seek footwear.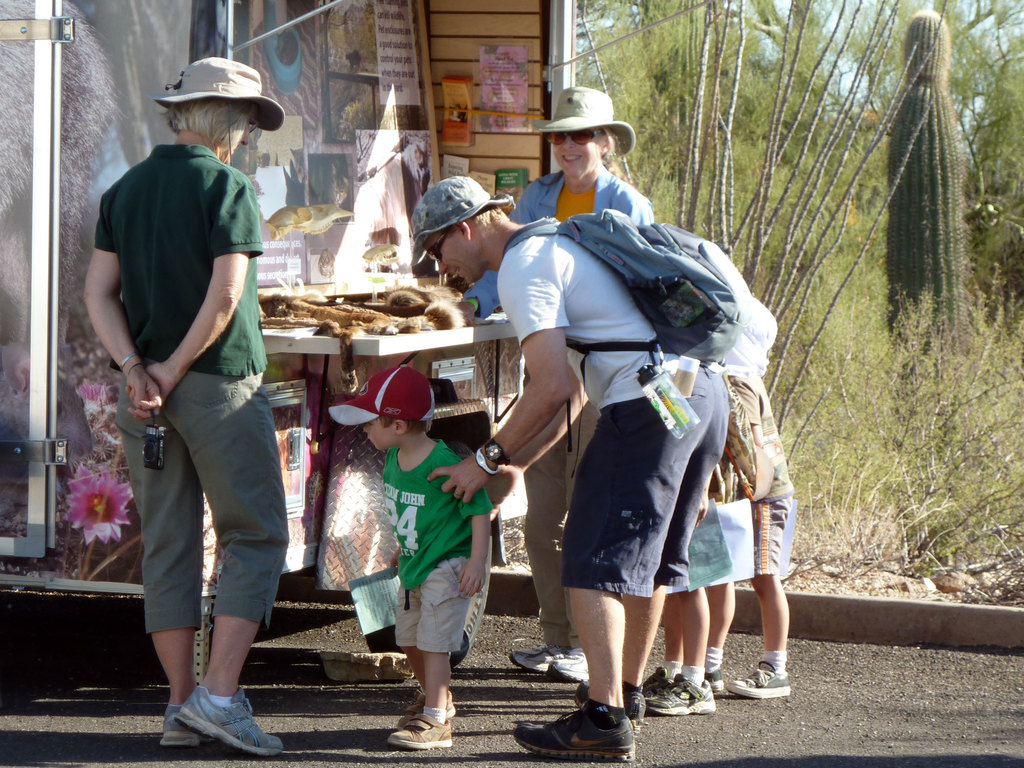
<bbox>511, 707, 636, 760</bbox>.
